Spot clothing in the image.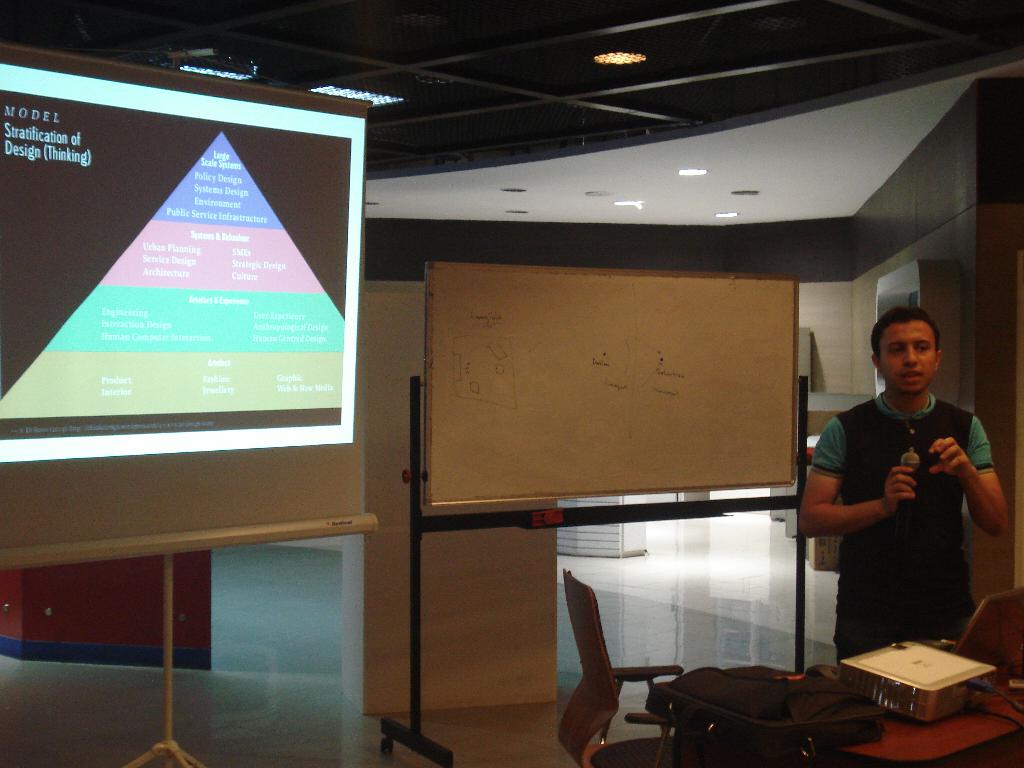
clothing found at box=[809, 362, 995, 669].
